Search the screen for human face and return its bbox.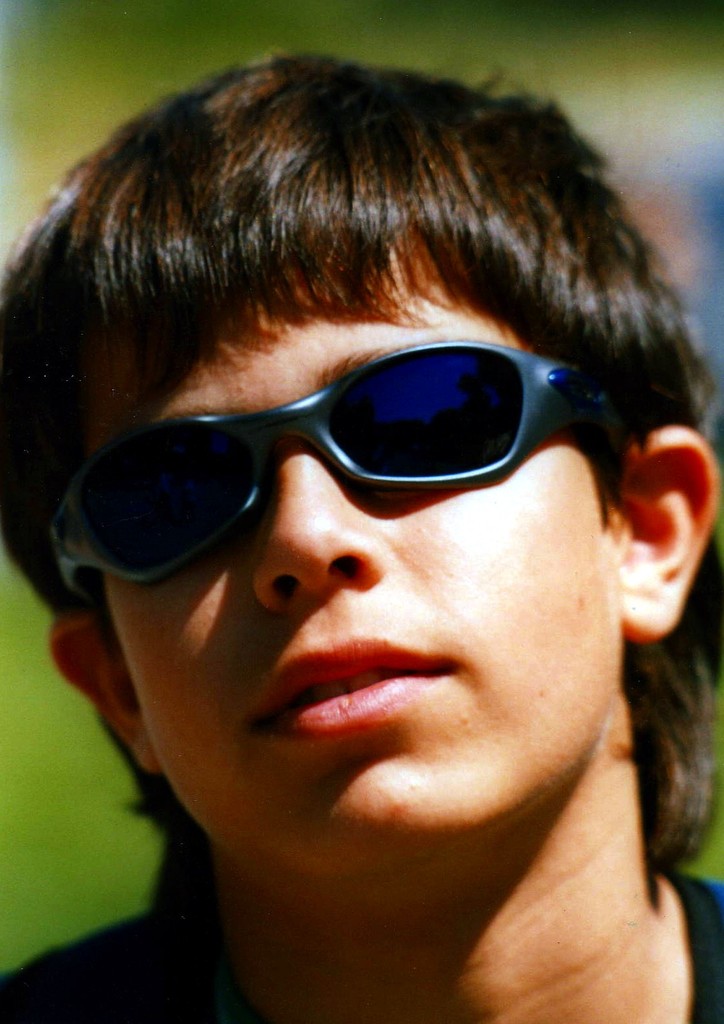
Found: bbox=[96, 223, 618, 886].
